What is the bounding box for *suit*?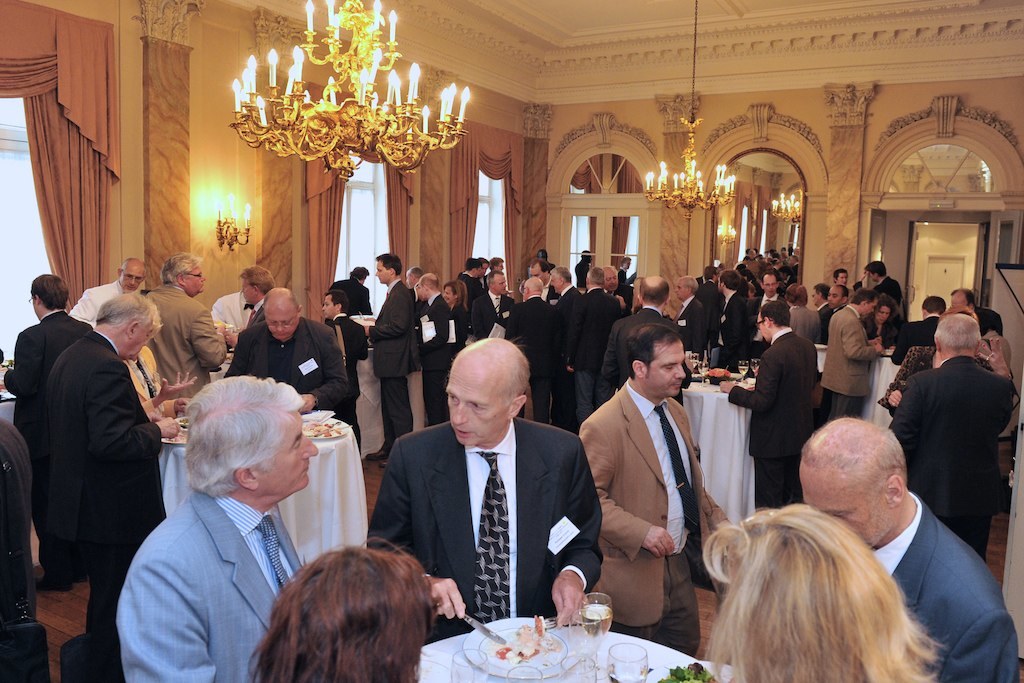
pyautogui.locateOnScreen(885, 345, 1016, 570).
